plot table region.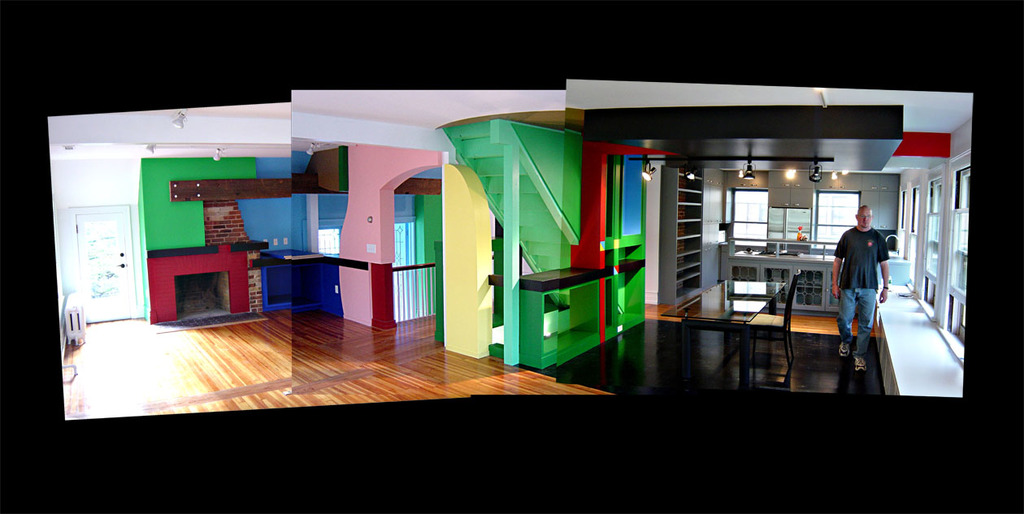
Plotted at Rect(663, 274, 787, 388).
